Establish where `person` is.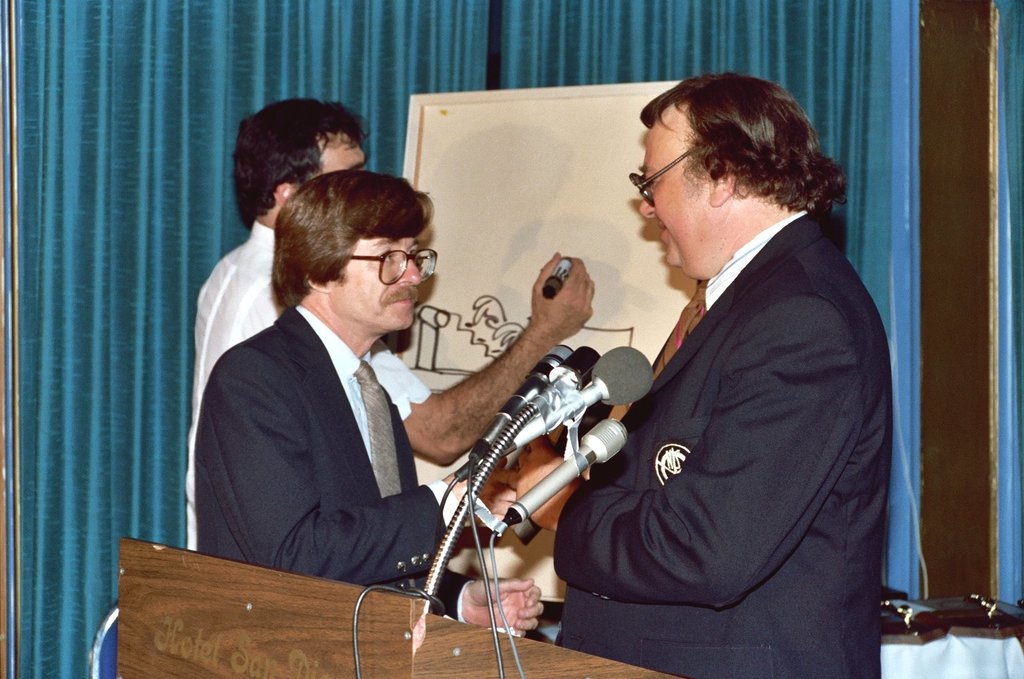
Established at 174 95 598 553.
